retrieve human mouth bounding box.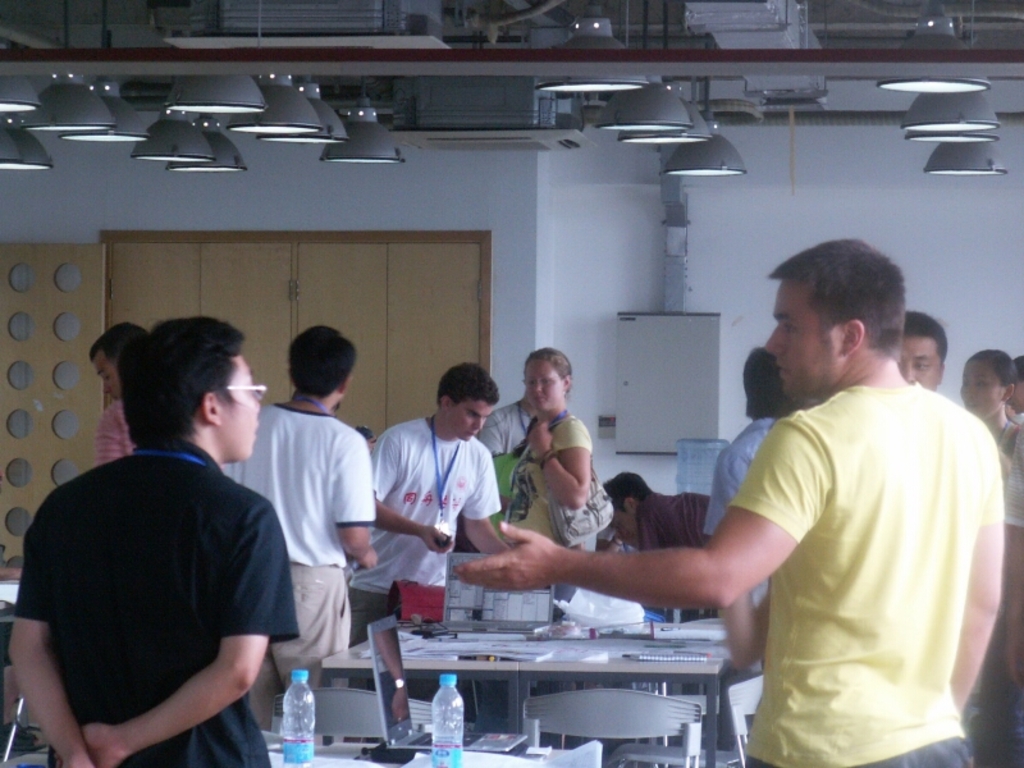
Bounding box: l=774, t=358, r=791, b=378.
